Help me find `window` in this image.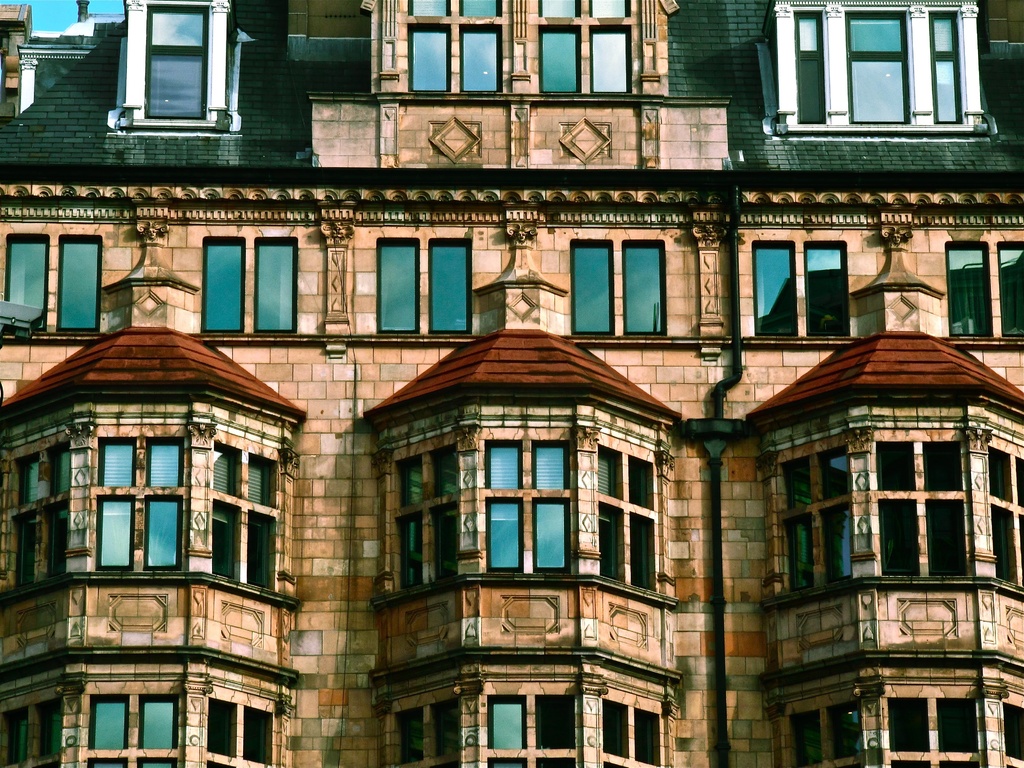
Found it: <bbox>60, 237, 99, 337</bbox>.
